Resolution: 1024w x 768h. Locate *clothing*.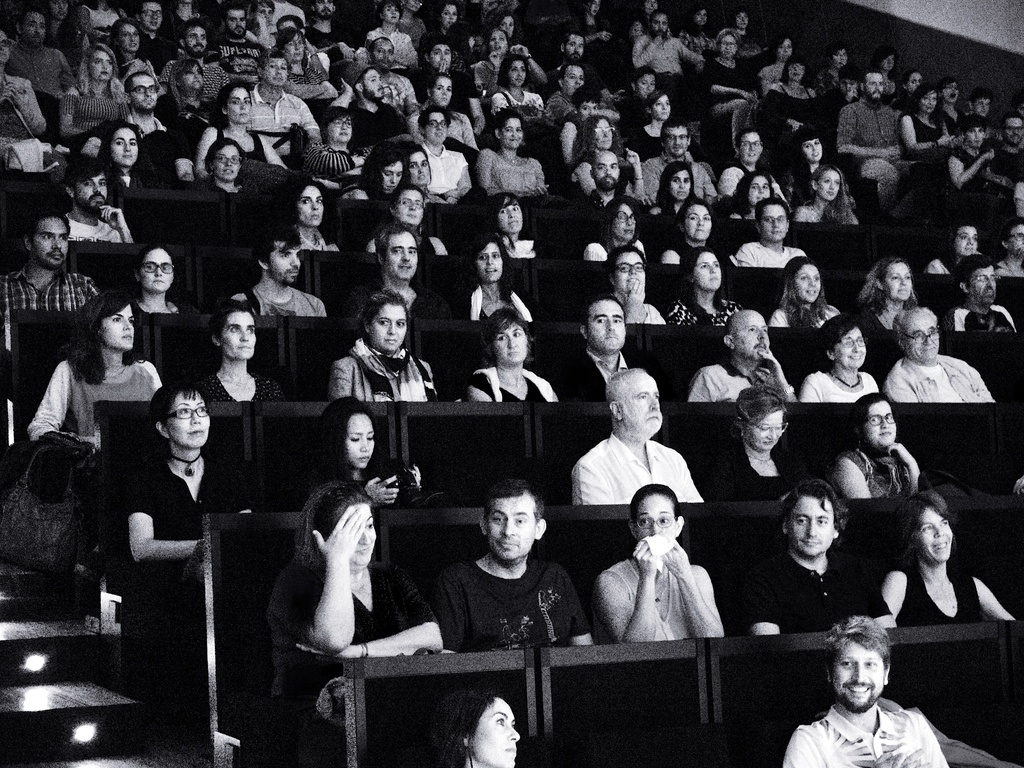
<box>571,438,706,504</box>.
